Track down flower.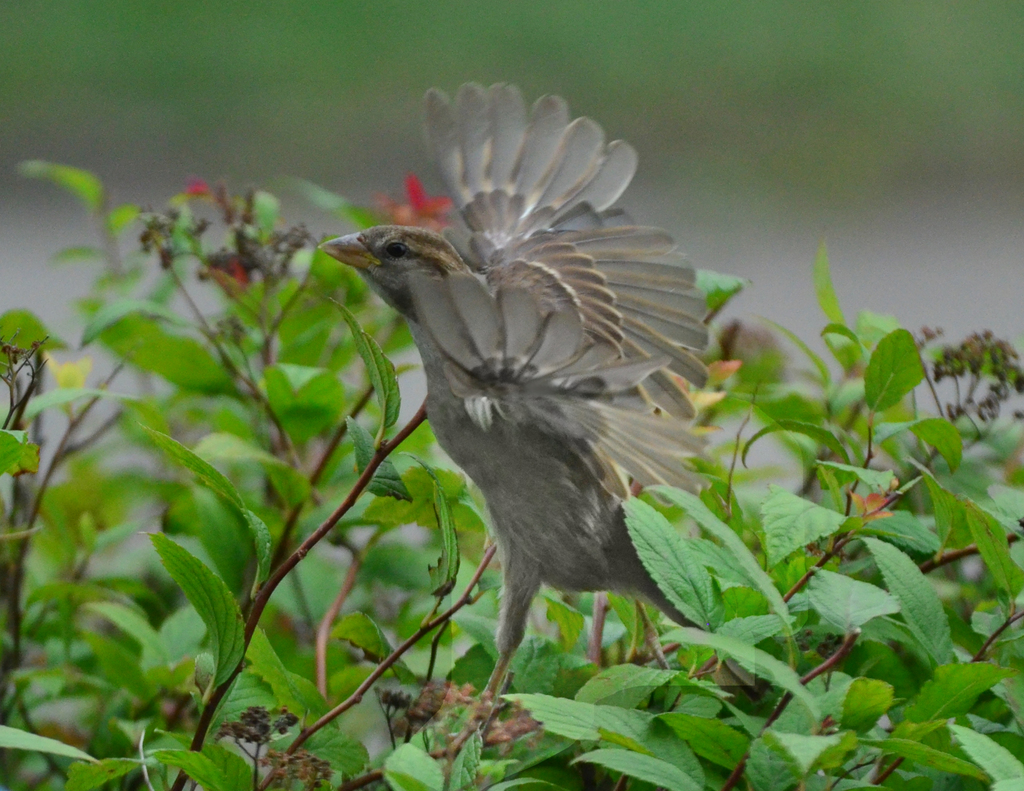
Tracked to BBox(395, 170, 470, 234).
